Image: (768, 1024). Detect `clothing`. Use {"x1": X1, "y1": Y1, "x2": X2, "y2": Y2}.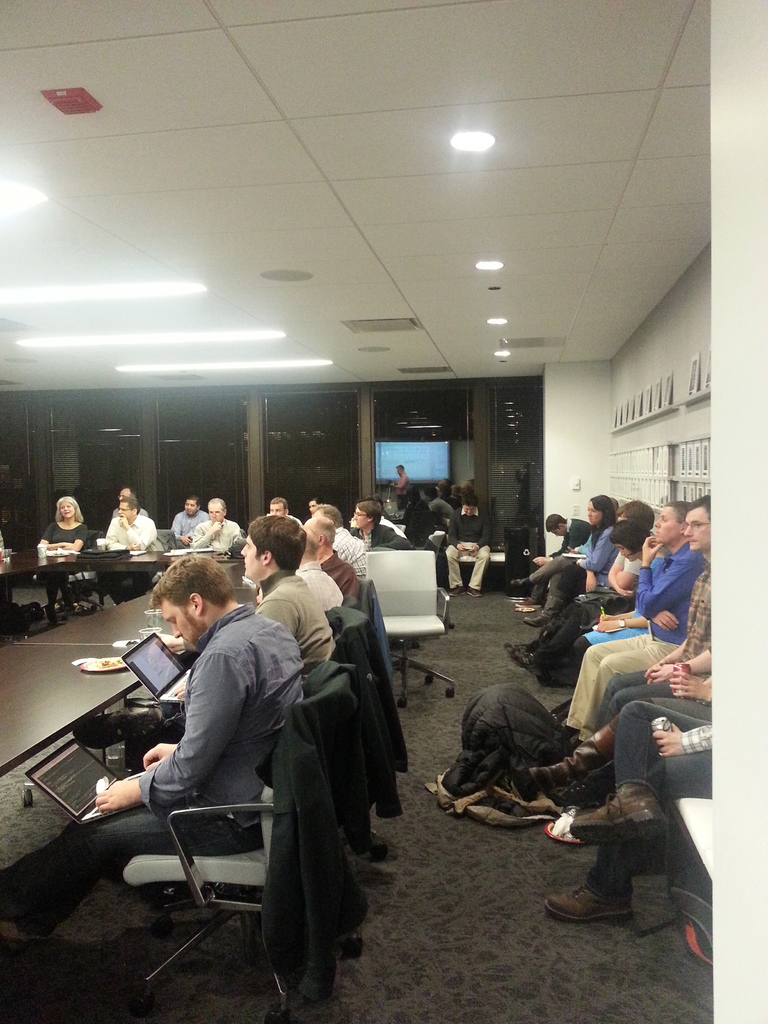
{"x1": 568, "y1": 541, "x2": 702, "y2": 742}.
